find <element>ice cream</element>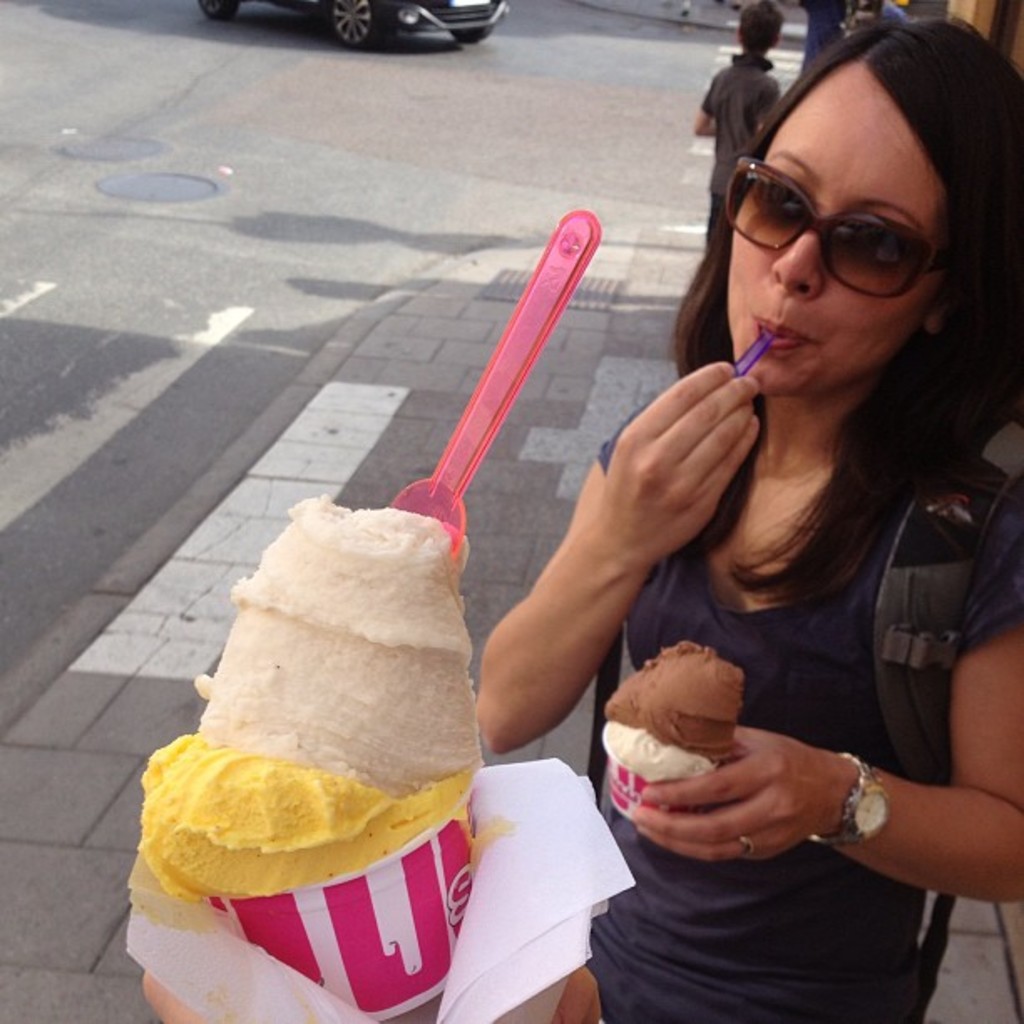
[x1=592, y1=649, x2=746, y2=805]
